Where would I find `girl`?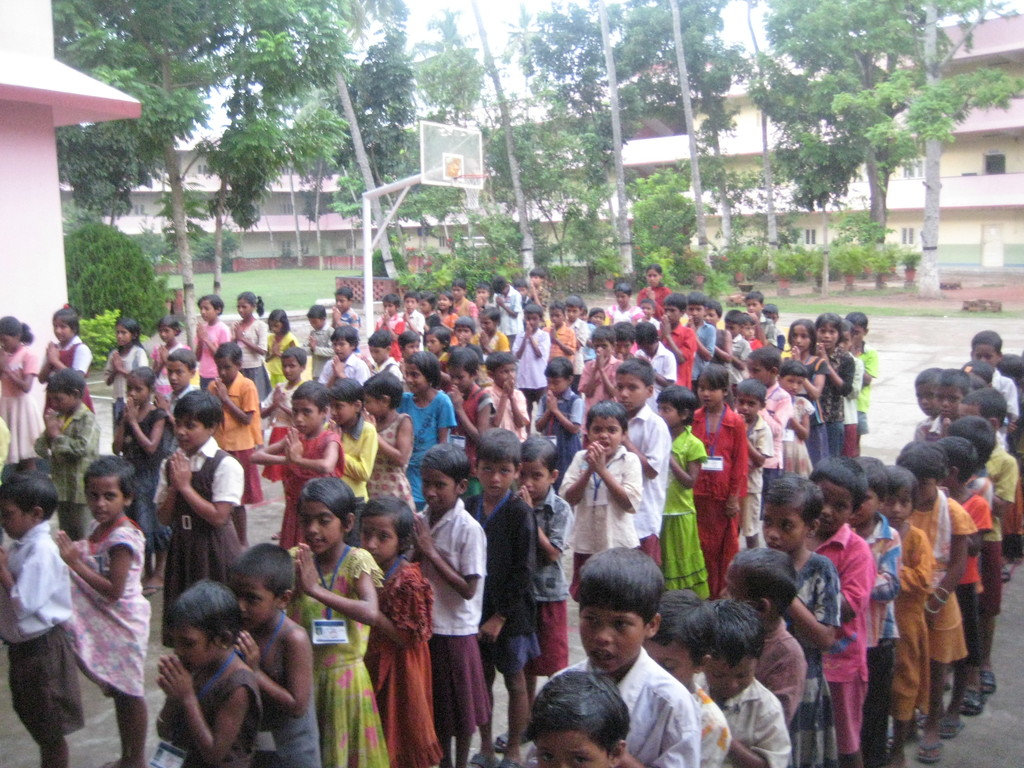
At [259,347,310,541].
